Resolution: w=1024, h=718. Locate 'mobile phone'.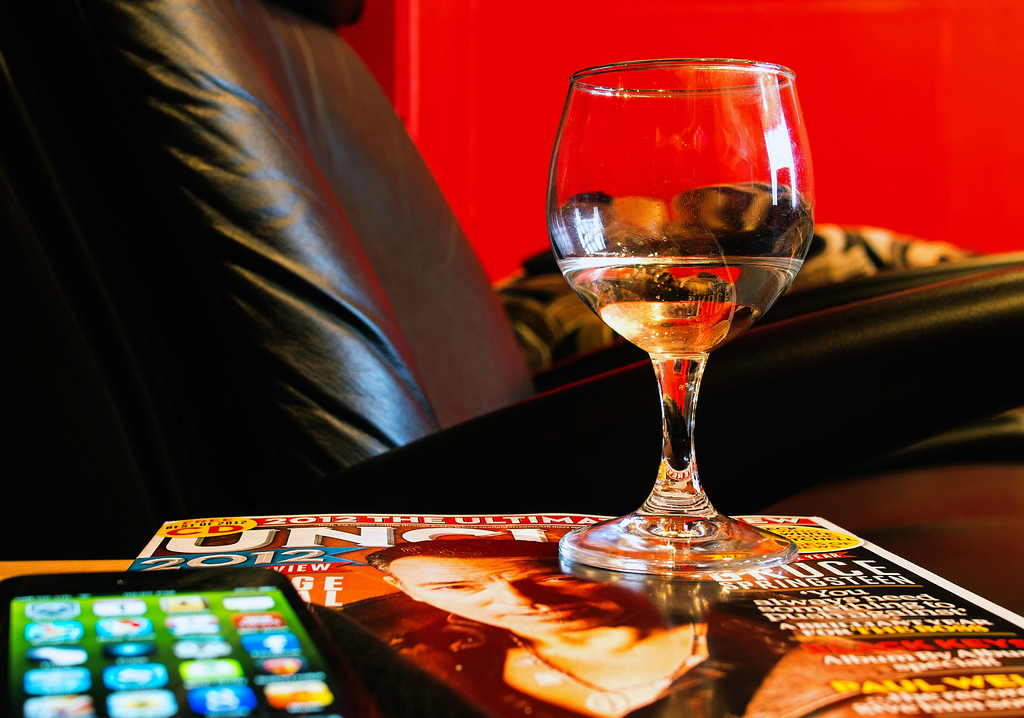
{"x1": 6, "y1": 587, "x2": 348, "y2": 716}.
